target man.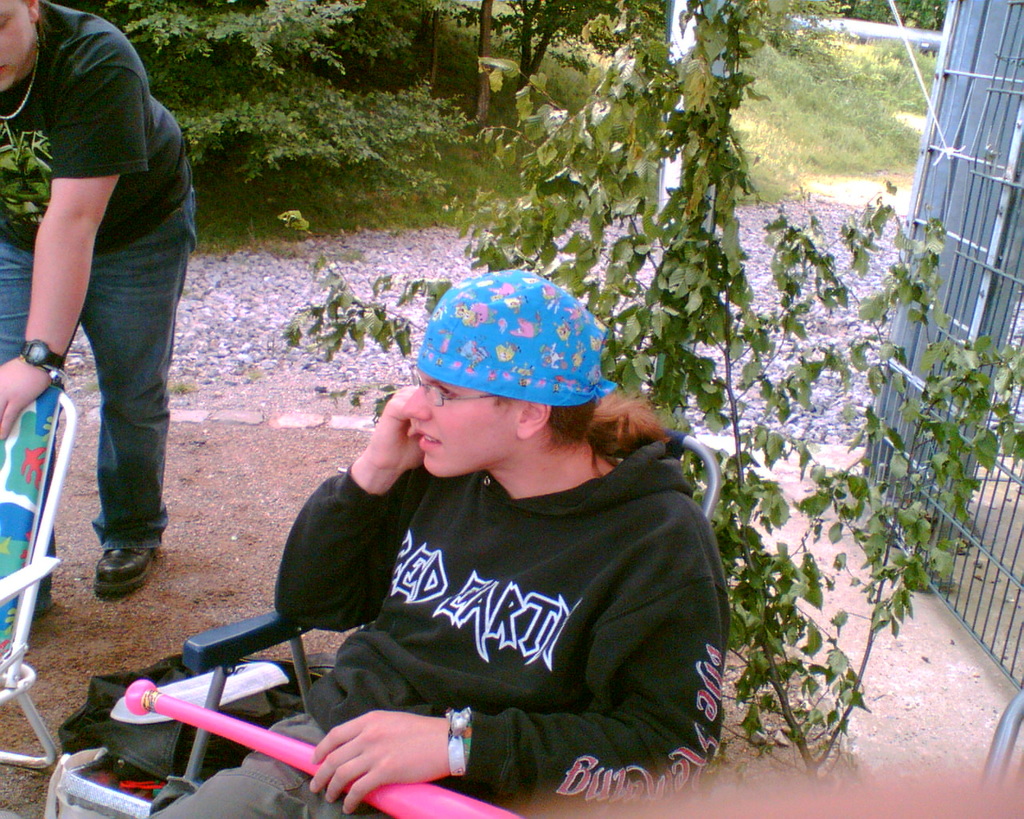
Target region: {"left": 0, "top": 0, "right": 214, "bottom": 620}.
